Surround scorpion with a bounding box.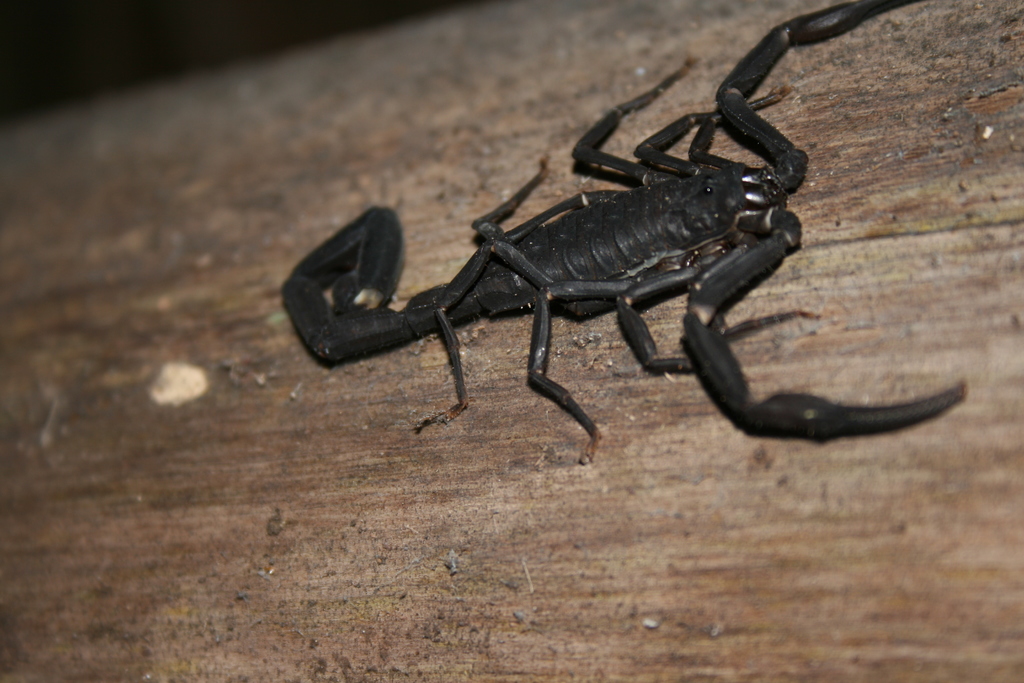
[left=273, top=0, right=972, bottom=448].
